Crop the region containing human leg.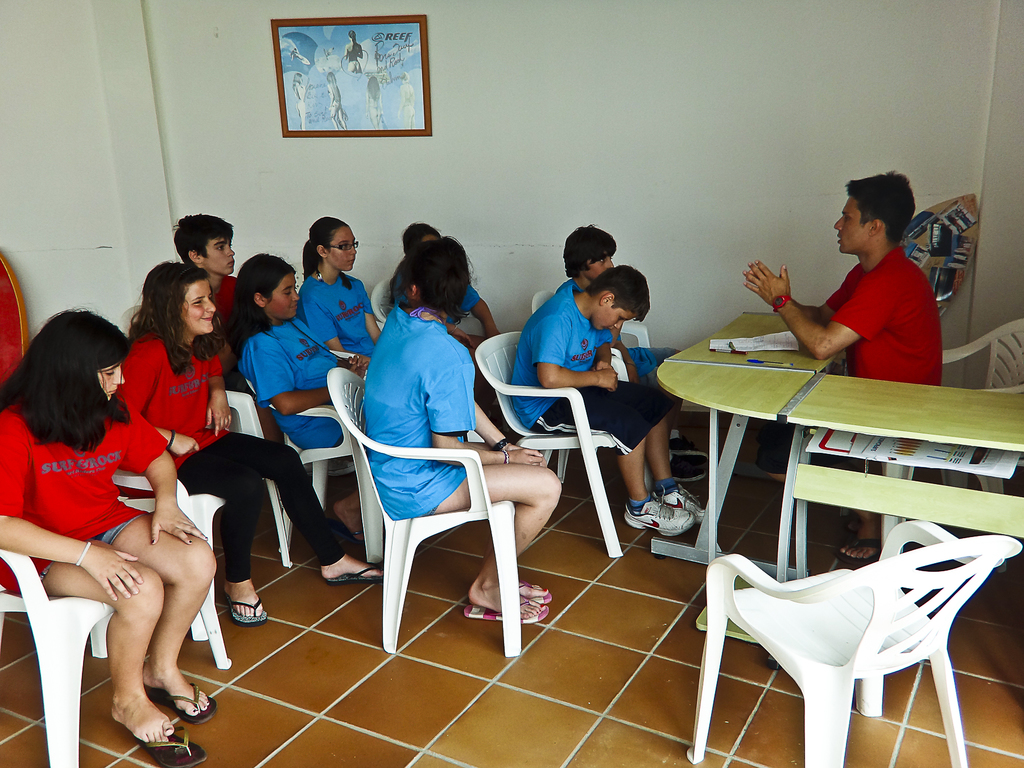
Crop region: pyautogui.locateOnScreen(196, 420, 380, 582).
